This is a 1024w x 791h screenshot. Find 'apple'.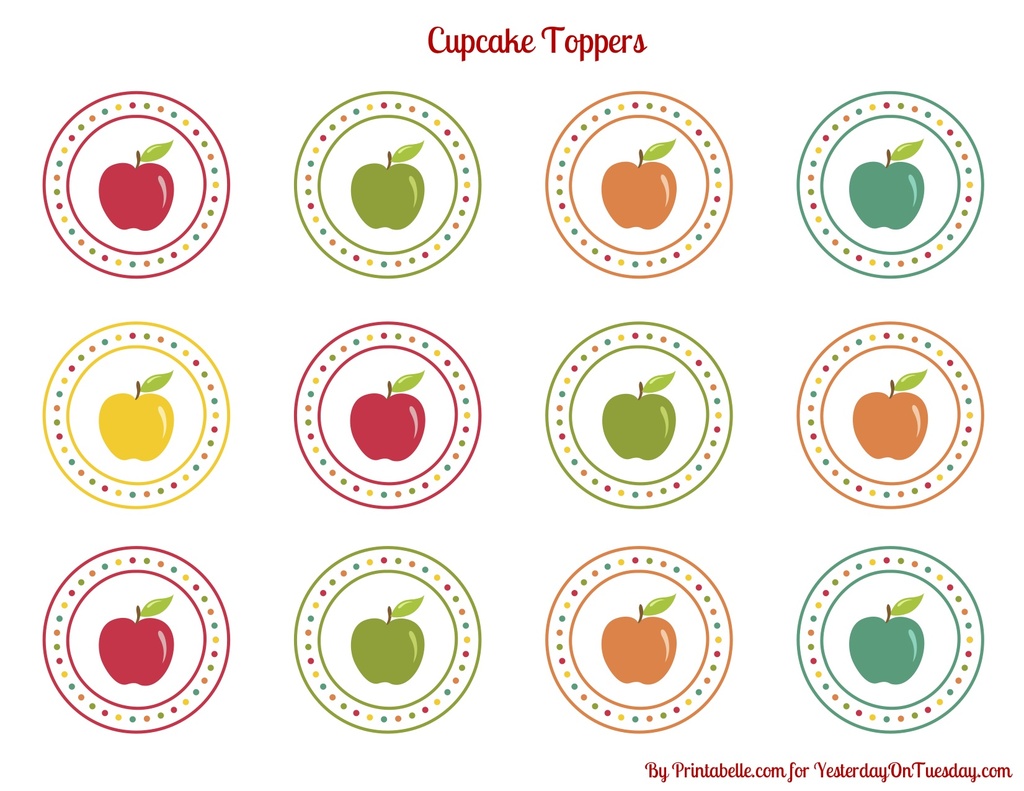
Bounding box: 347,607,423,684.
